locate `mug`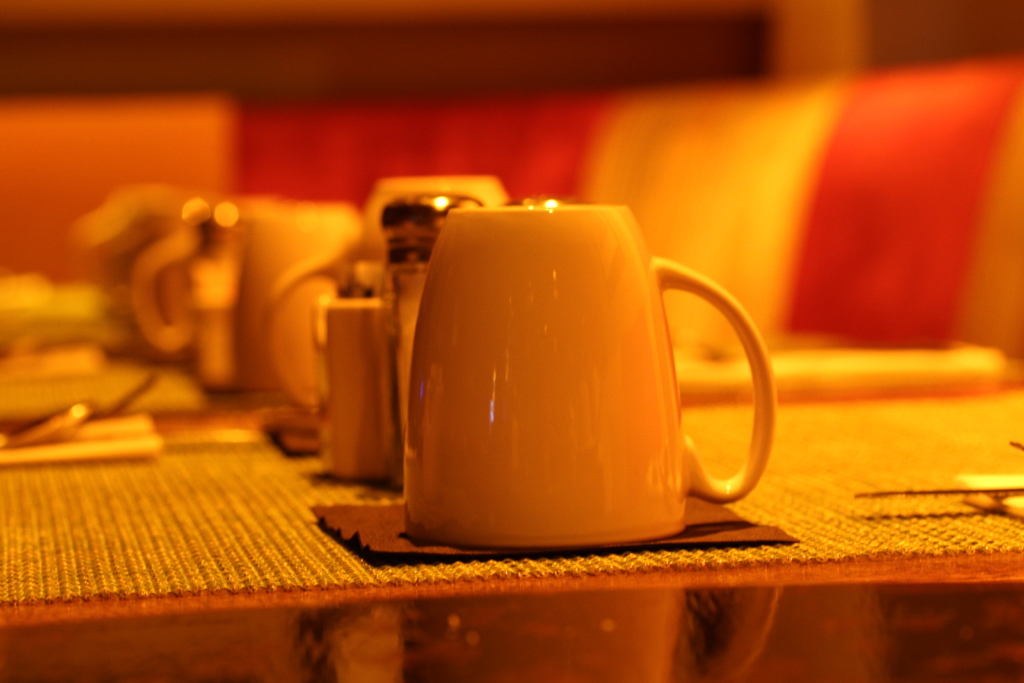
<box>264,176,516,422</box>
